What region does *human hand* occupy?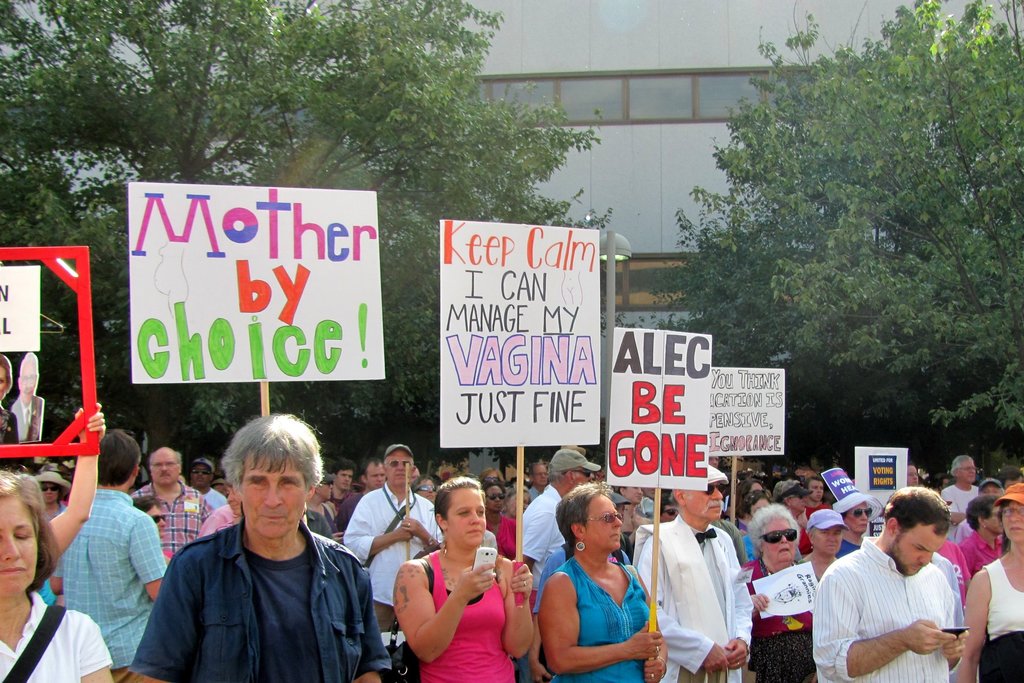
<box>507,558,534,602</box>.
